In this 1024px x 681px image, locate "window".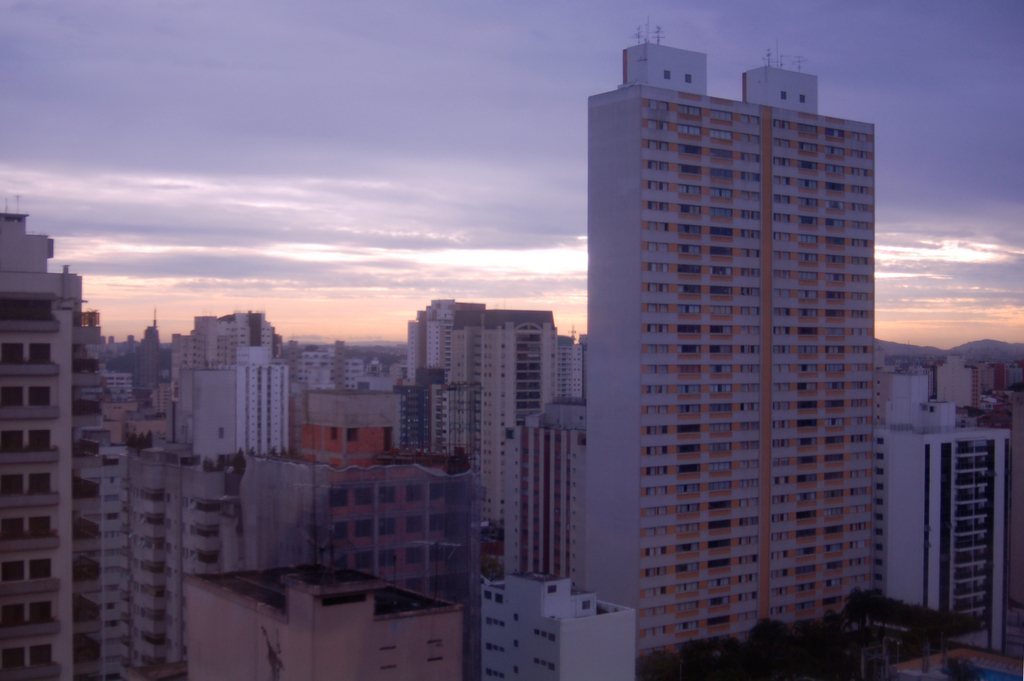
Bounding box: locate(850, 435, 863, 443).
